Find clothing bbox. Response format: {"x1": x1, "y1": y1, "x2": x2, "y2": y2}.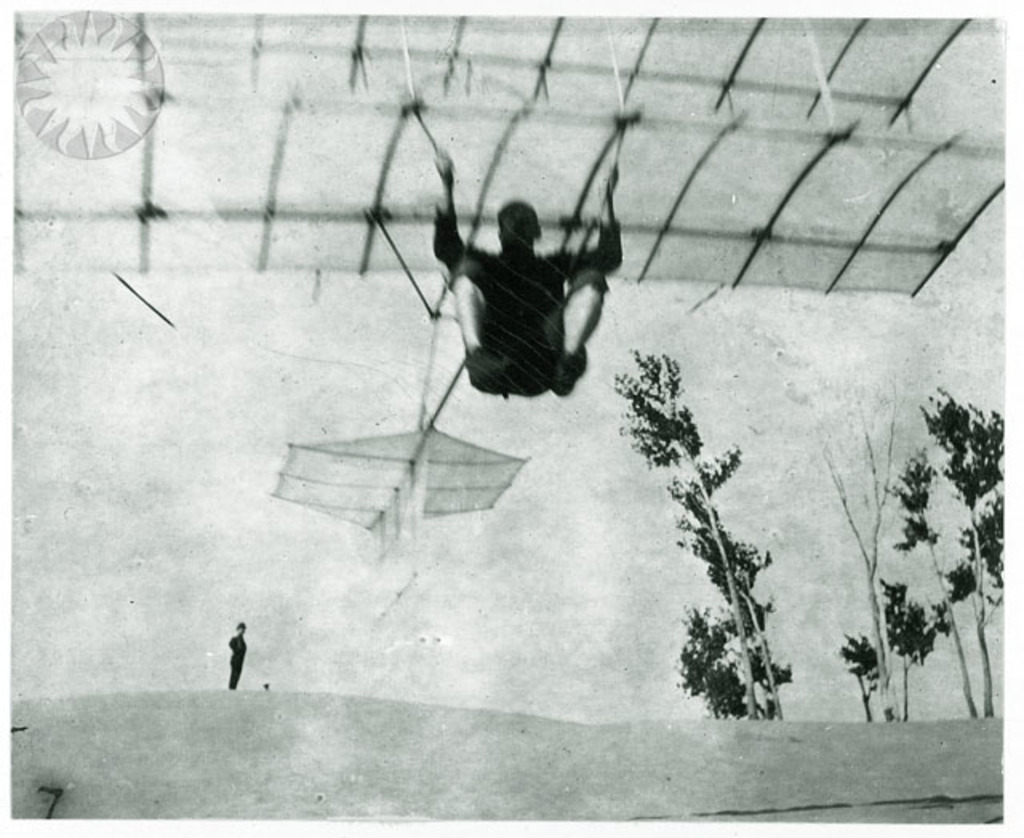
{"x1": 421, "y1": 200, "x2": 619, "y2": 400}.
